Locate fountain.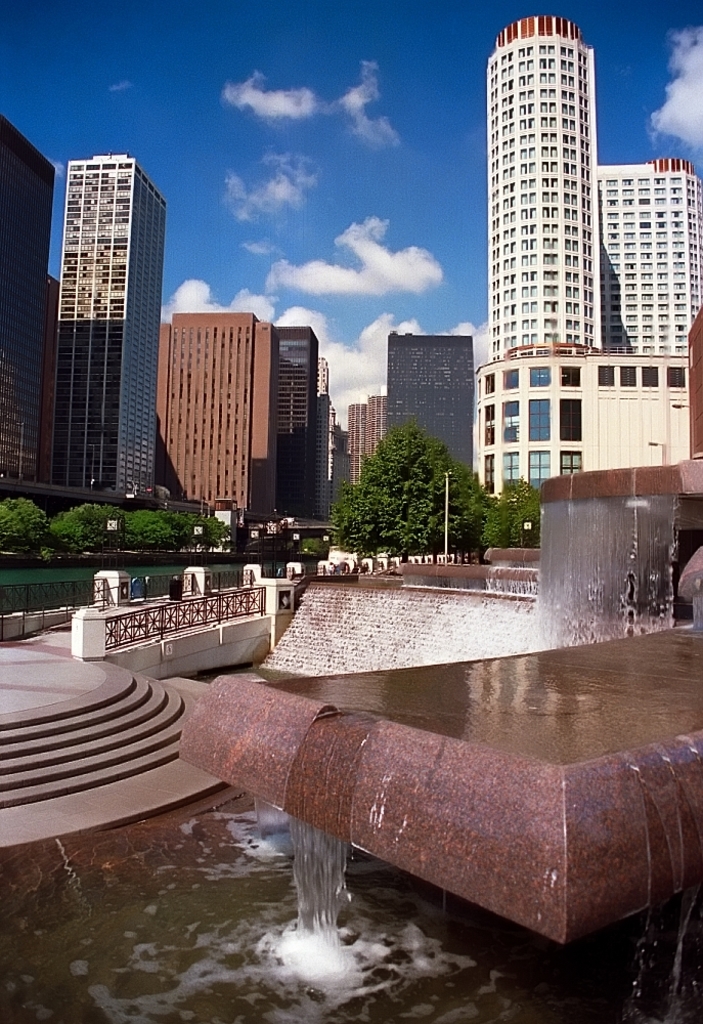
Bounding box: bbox=[2, 461, 702, 1023].
